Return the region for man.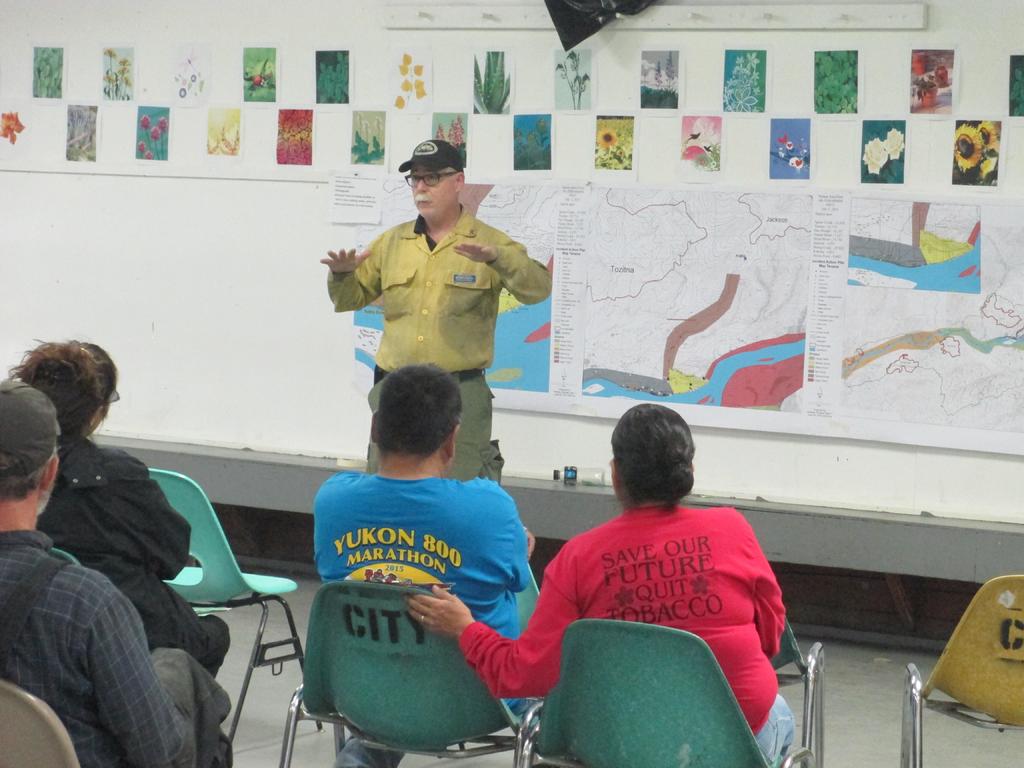
rect(317, 159, 556, 464).
